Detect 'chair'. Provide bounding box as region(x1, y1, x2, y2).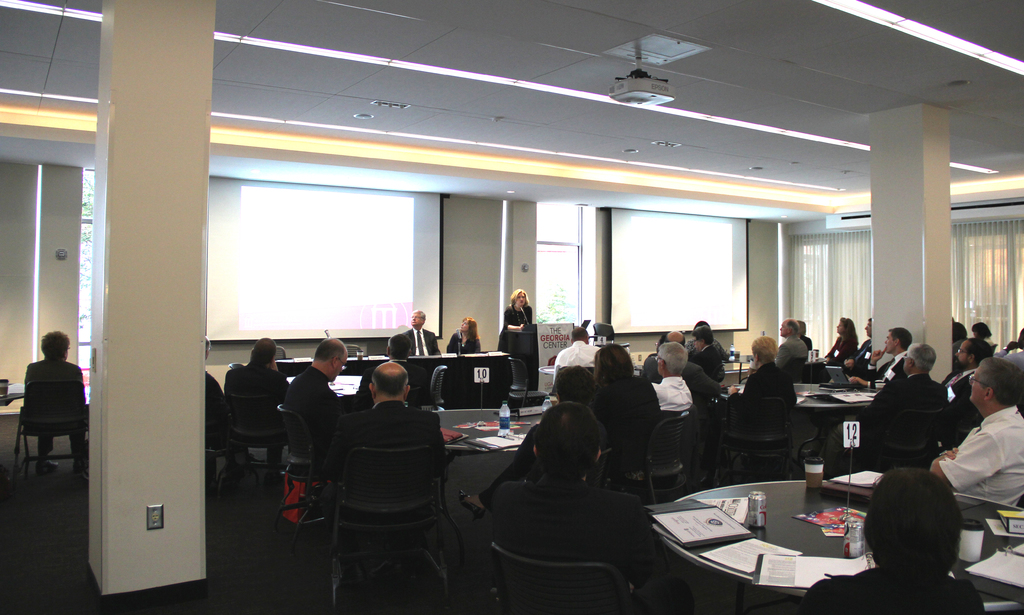
region(431, 365, 452, 414).
